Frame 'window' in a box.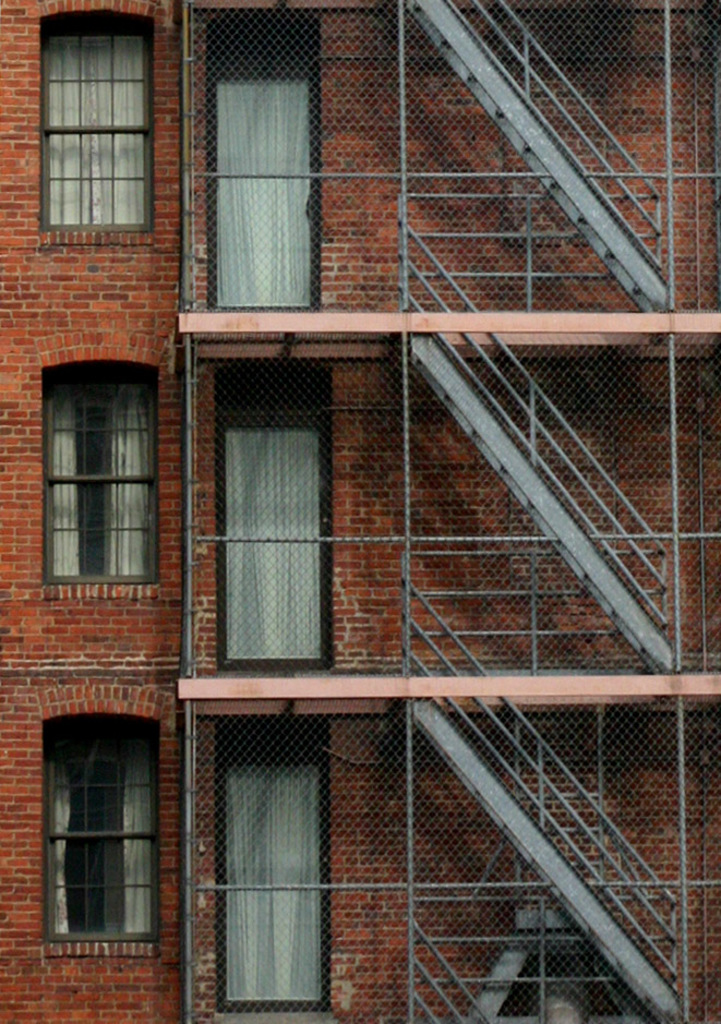
box(43, 21, 149, 233).
